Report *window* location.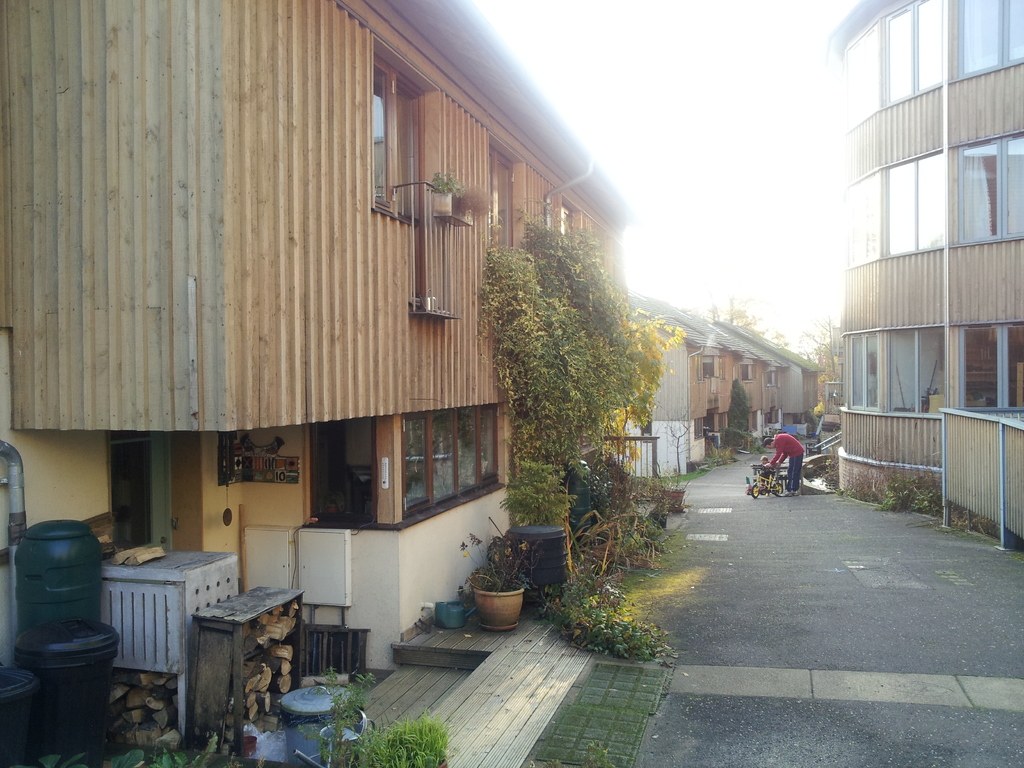
Report: bbox(694, 419, 707, 442).
